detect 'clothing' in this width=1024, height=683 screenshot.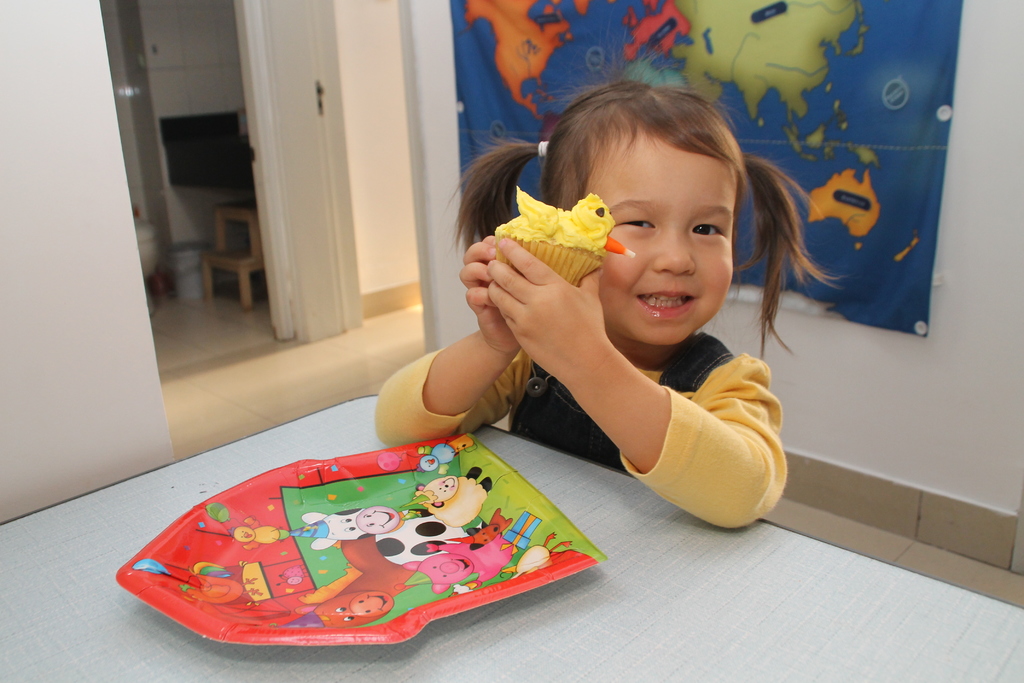
Detection: box=[425, 205, 831, 532].
